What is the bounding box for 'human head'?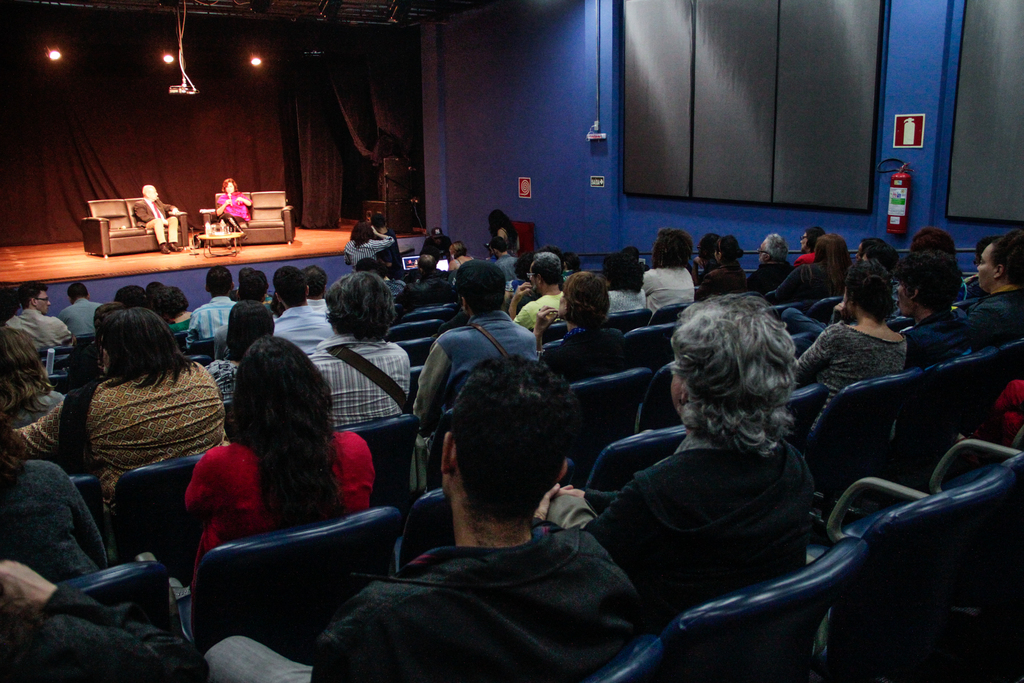
(x1=448, y1=240, x2=468, y2=256).
